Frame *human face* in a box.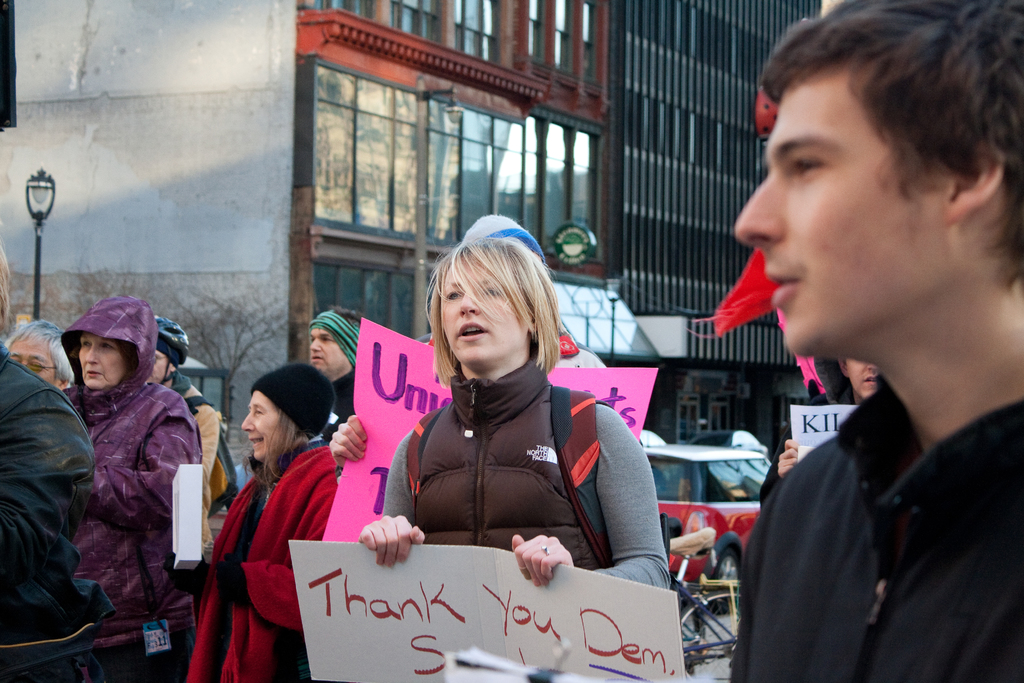
x1=308 y1=325 x2=348 y2=372.
